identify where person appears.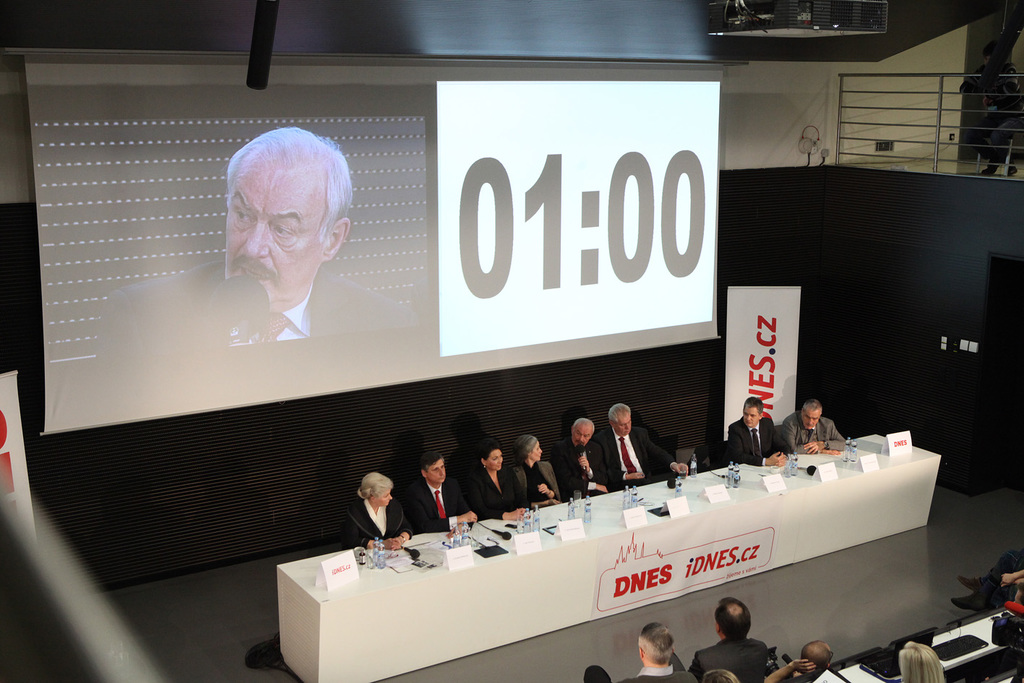
Appears at [342,481,401,571].
